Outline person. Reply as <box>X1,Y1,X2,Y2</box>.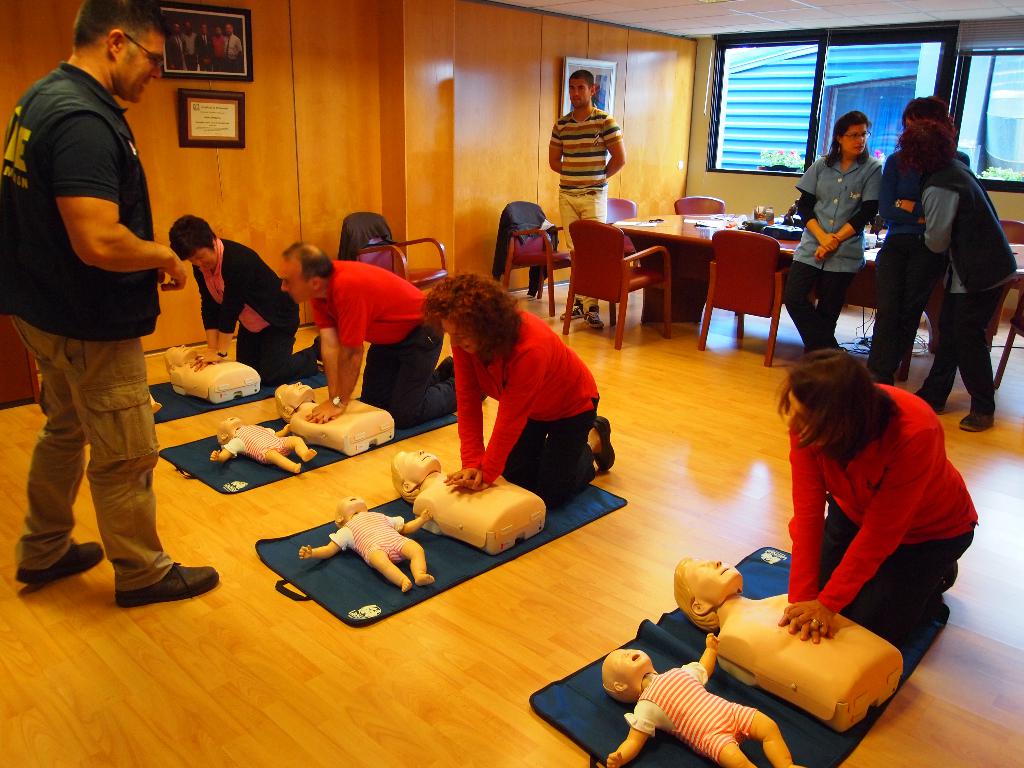
<box>270,379,398,457</box>.
